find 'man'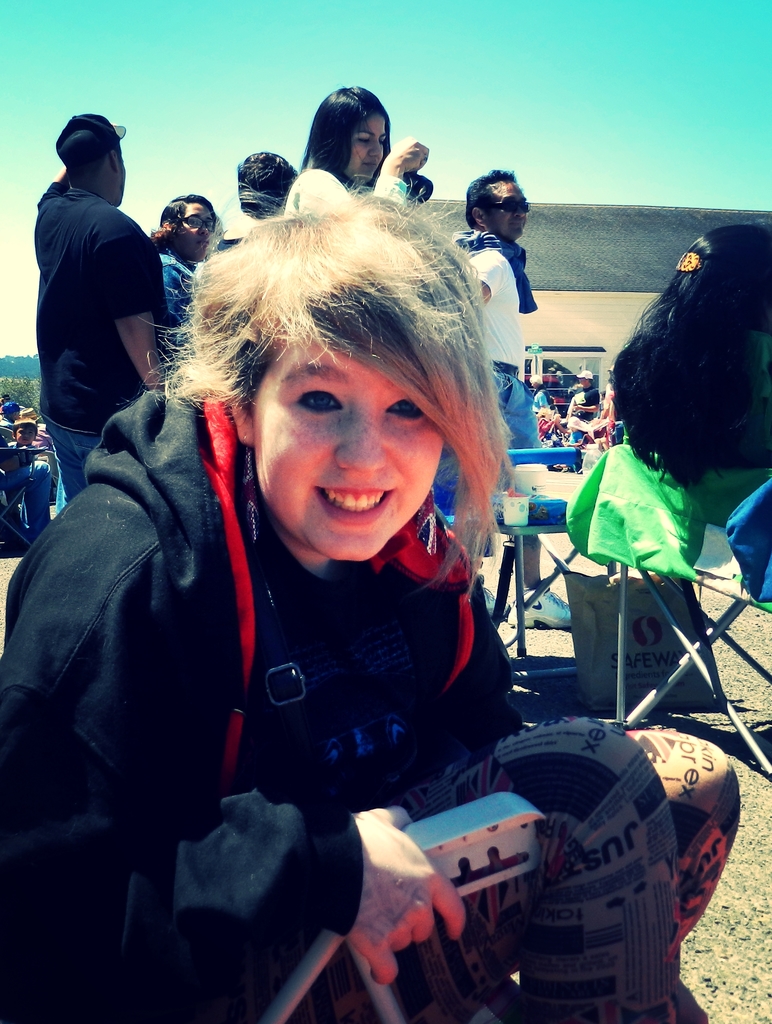
l=536, t=363, r=575, b=451
